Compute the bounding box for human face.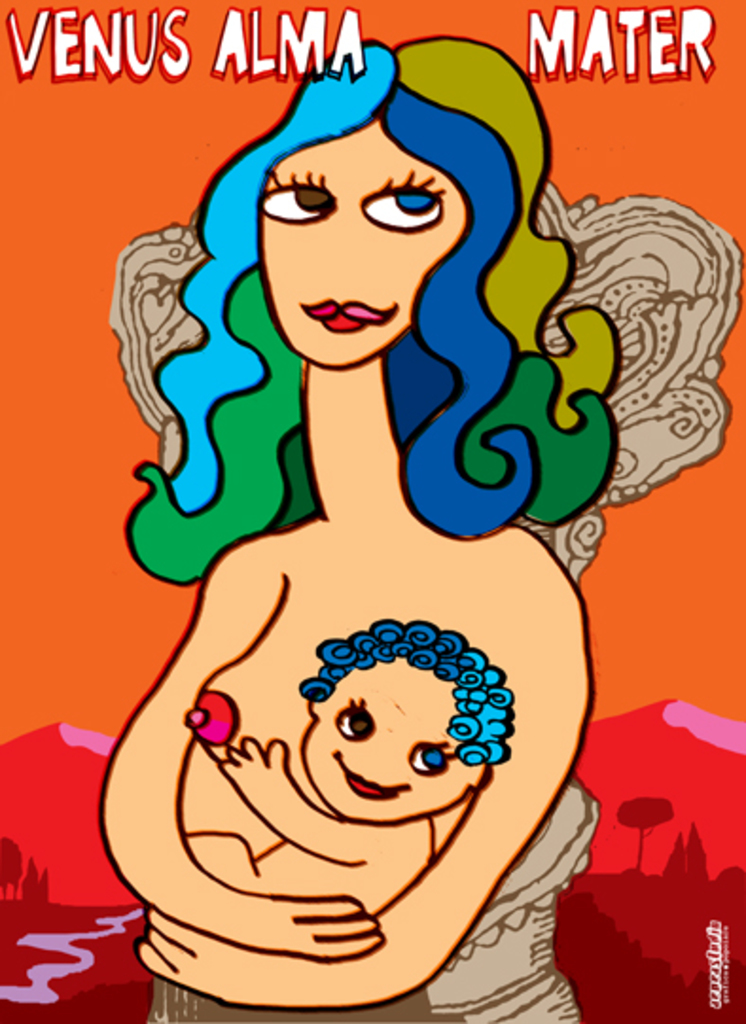
(x1=261, y1=117, x2=464, y2=362).
